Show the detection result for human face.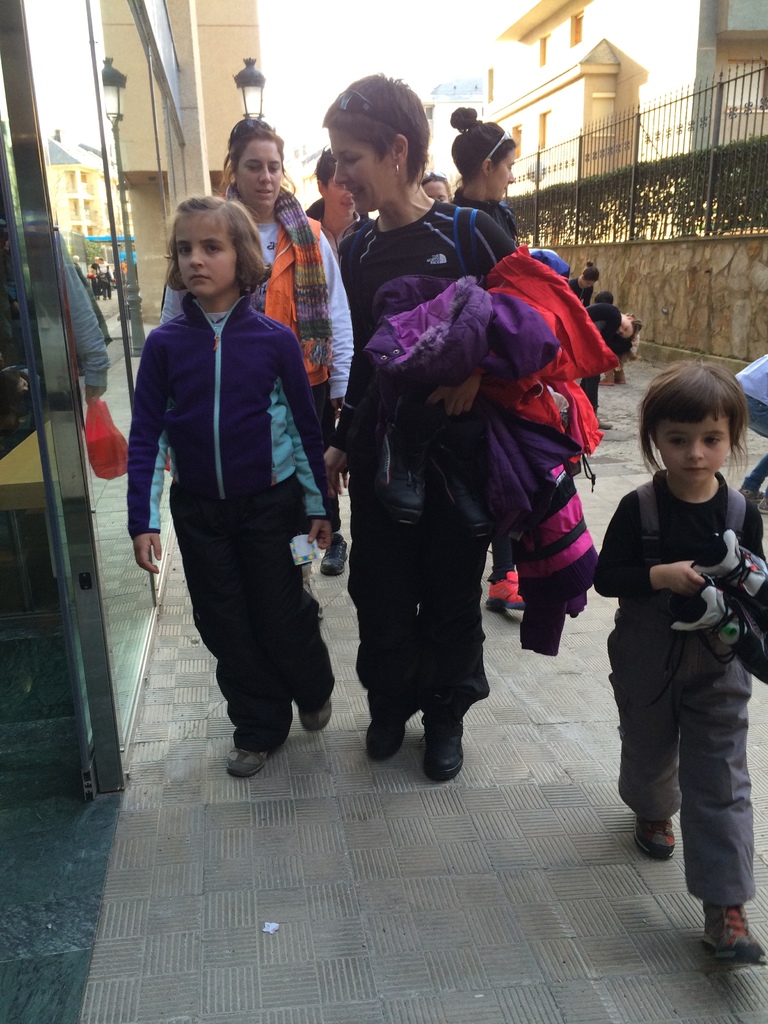
box(488, 147, 516, 204).
